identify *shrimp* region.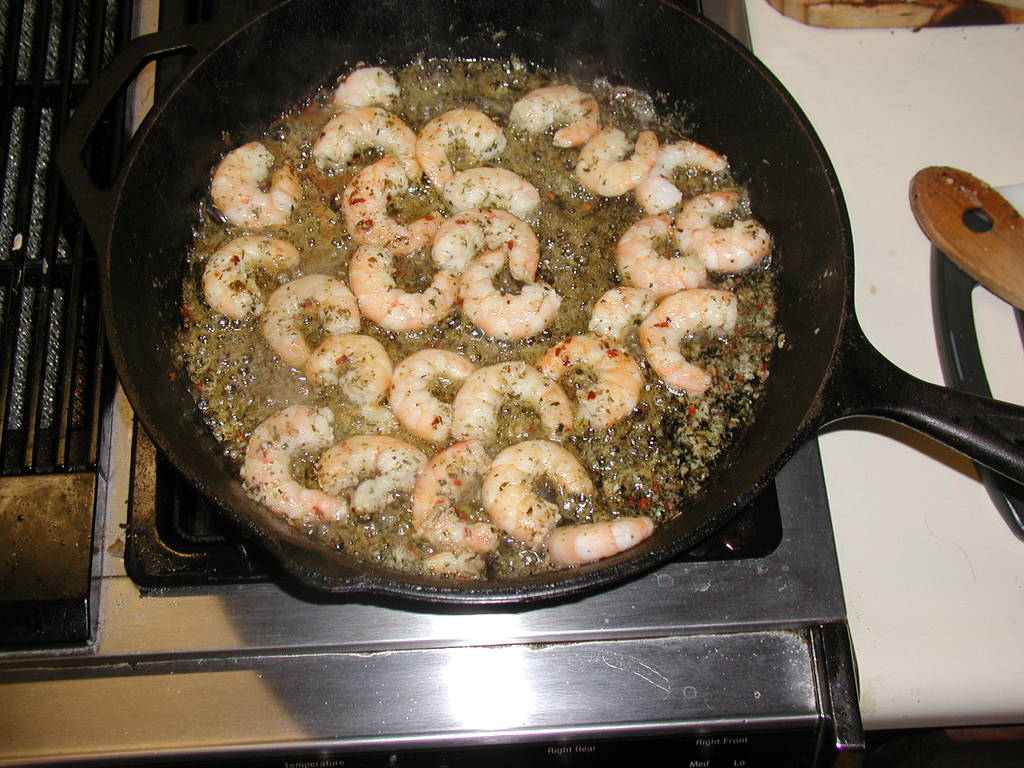
Region: box=[310, 100, 417, 182].
